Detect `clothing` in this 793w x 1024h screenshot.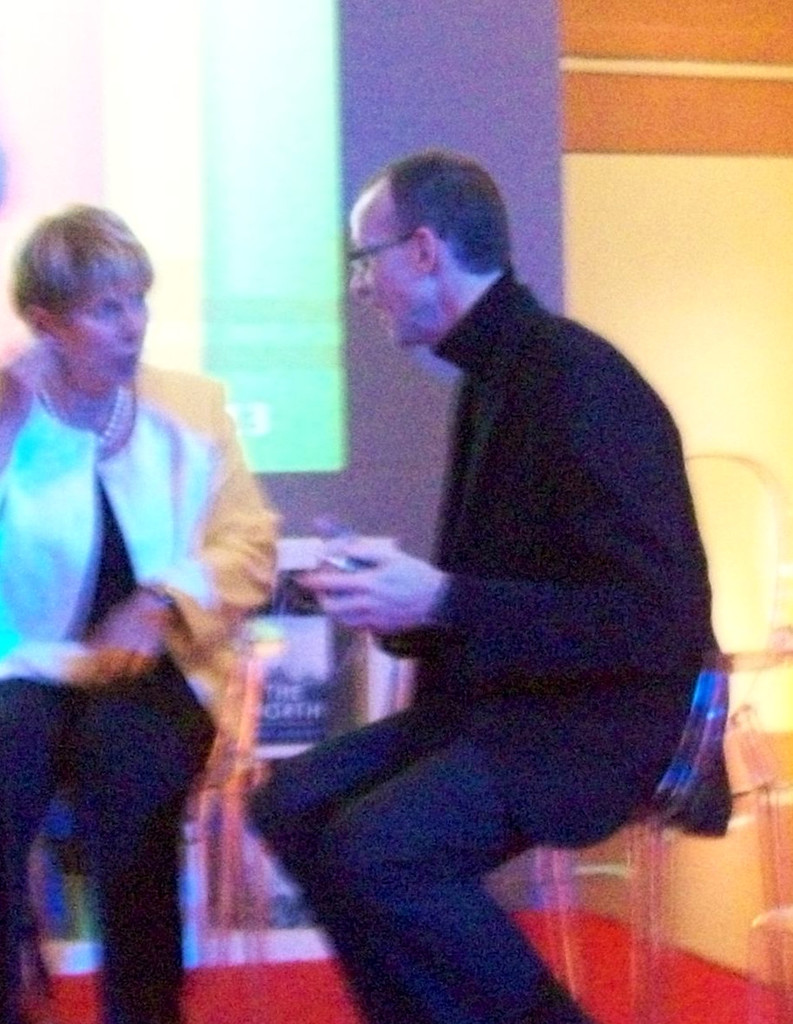
Detection: rect(3, 337, 285, 1023).
